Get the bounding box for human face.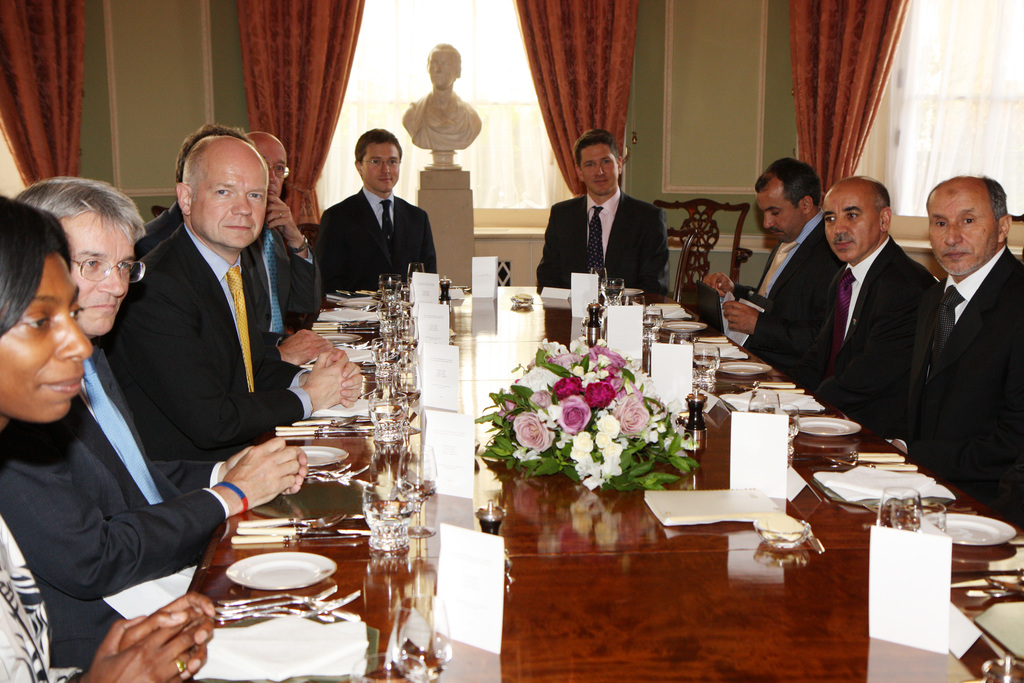
region(755, 189, 793, 238).
